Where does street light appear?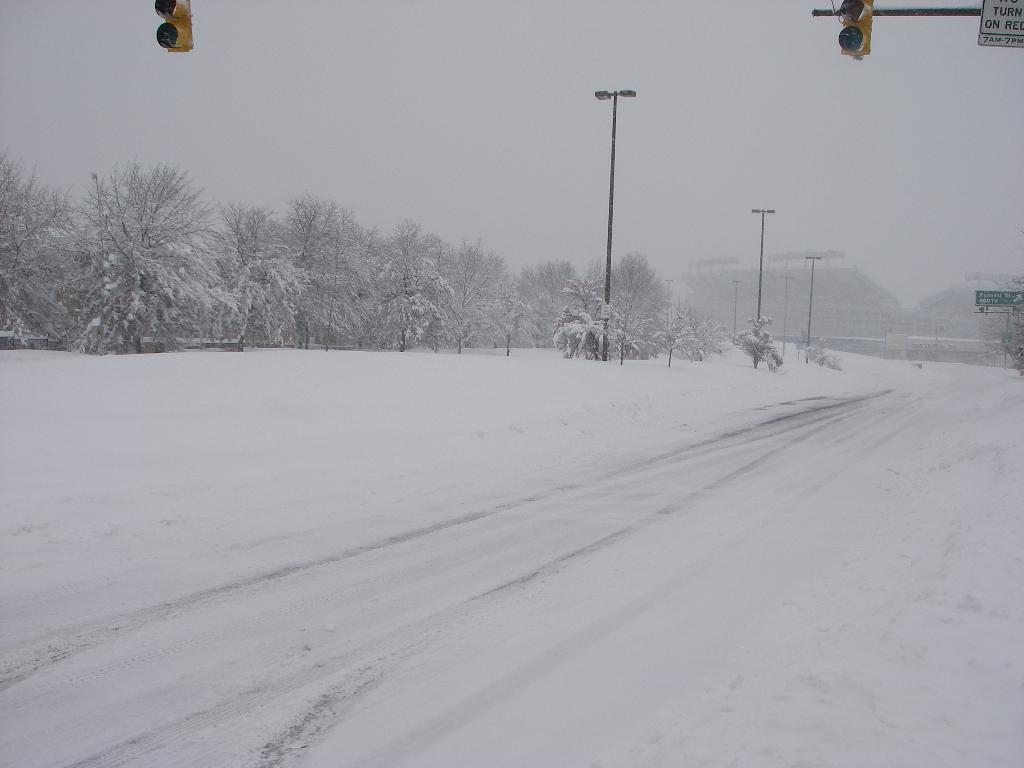
Appears at 805, 253, 822, 341.
